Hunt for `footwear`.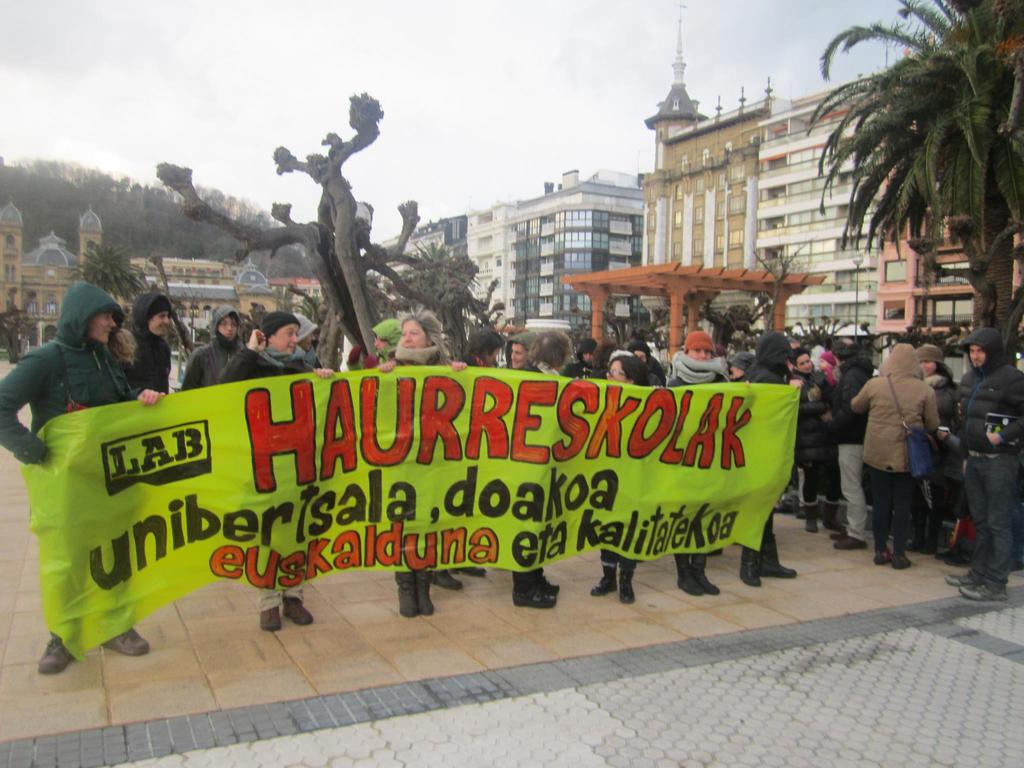
Hunted down at 617,575,636,607.
